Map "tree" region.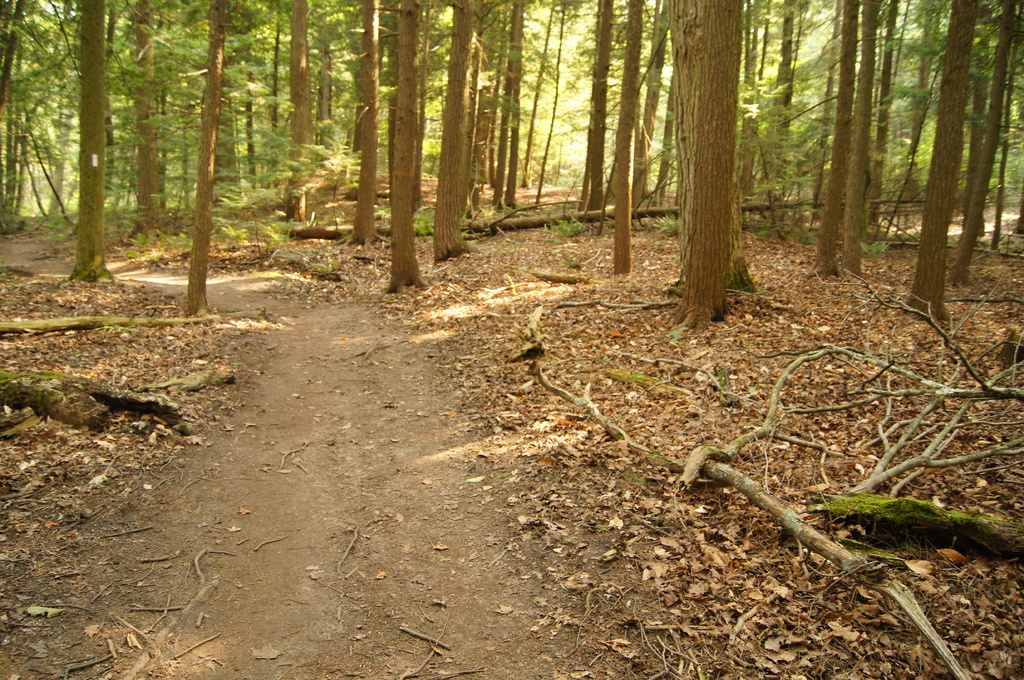
Mapped to bbox(174, 0, 228, 316).
